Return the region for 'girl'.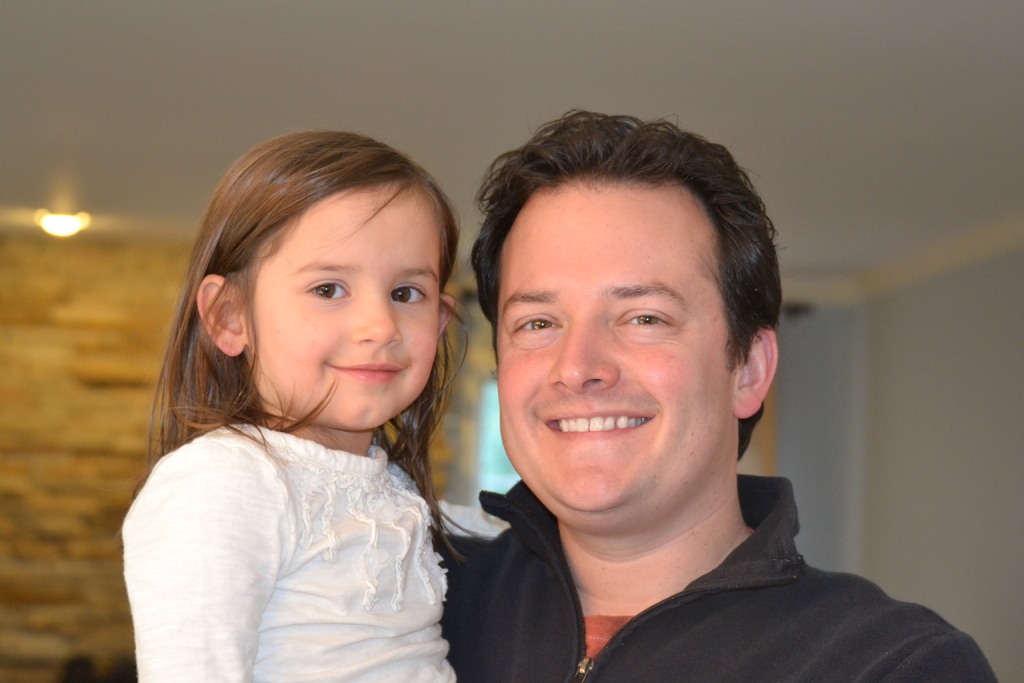
(left=118, top=119, right=520, bottom=682).
